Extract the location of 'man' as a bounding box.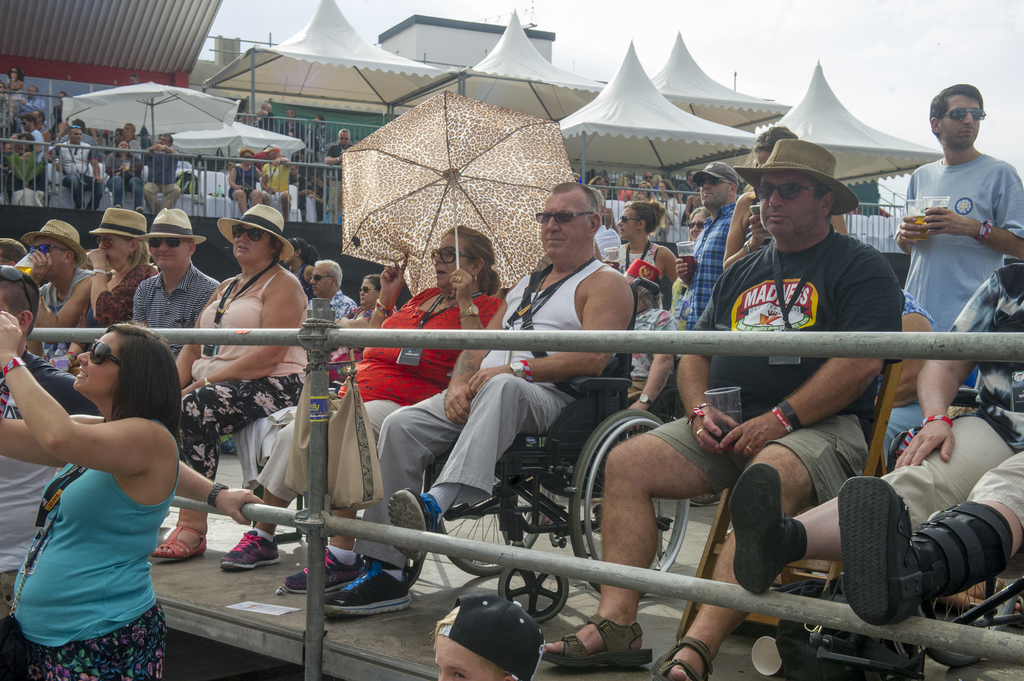
{"left": 141, "top": 131, "right": 184, "bottom": 215}.
